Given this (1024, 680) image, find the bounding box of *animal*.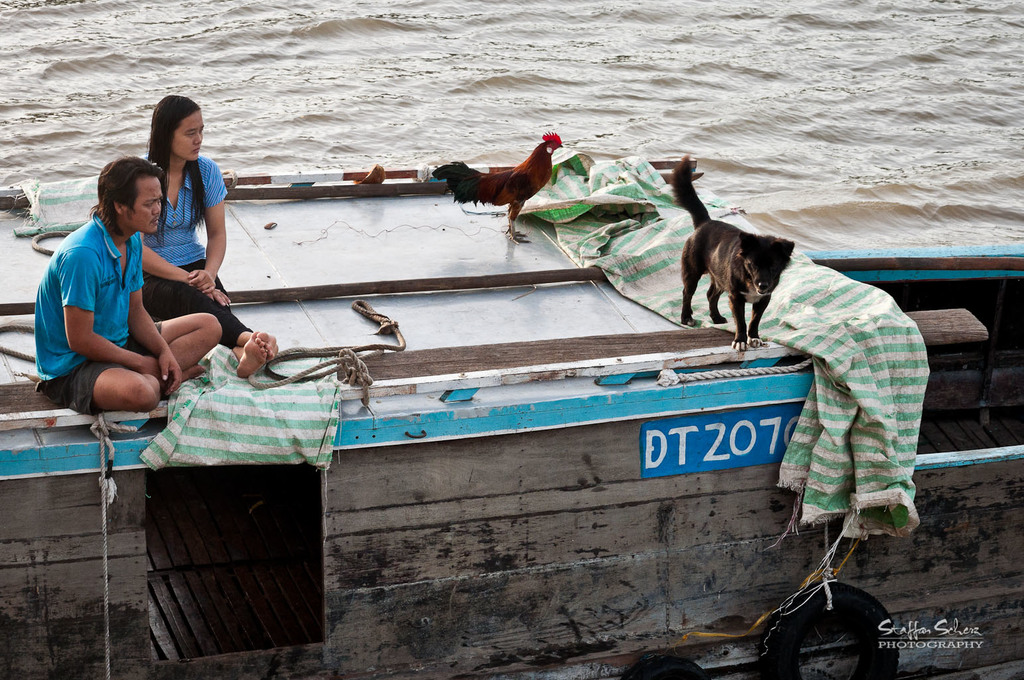
(x1=669, y1=157, x2=799, y2=356).
